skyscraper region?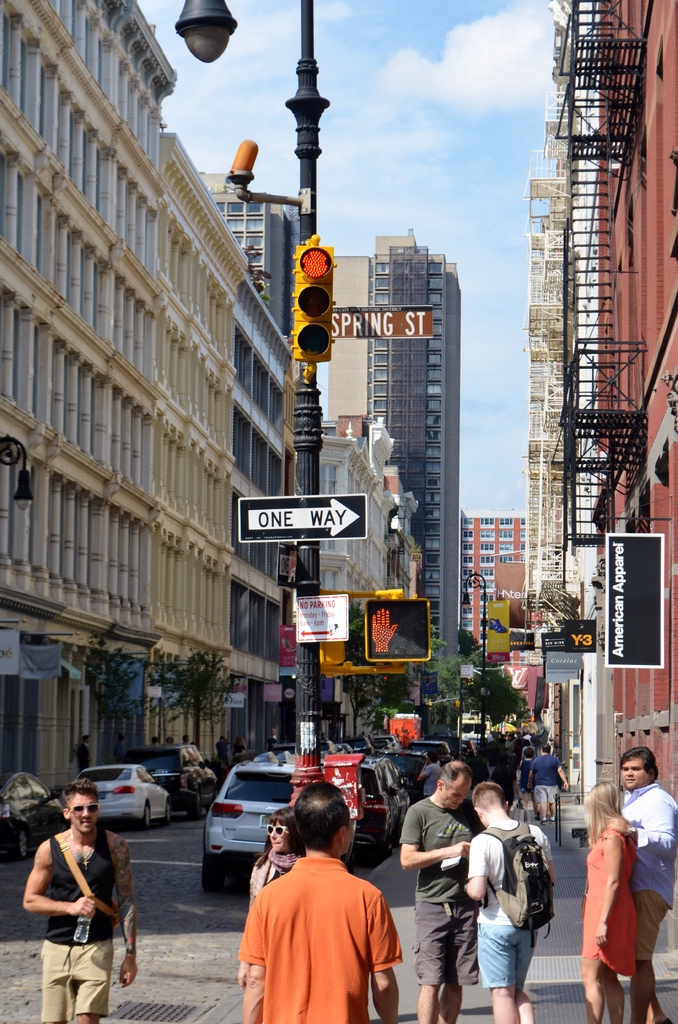
<region>448, 504, 549, 645</region>
